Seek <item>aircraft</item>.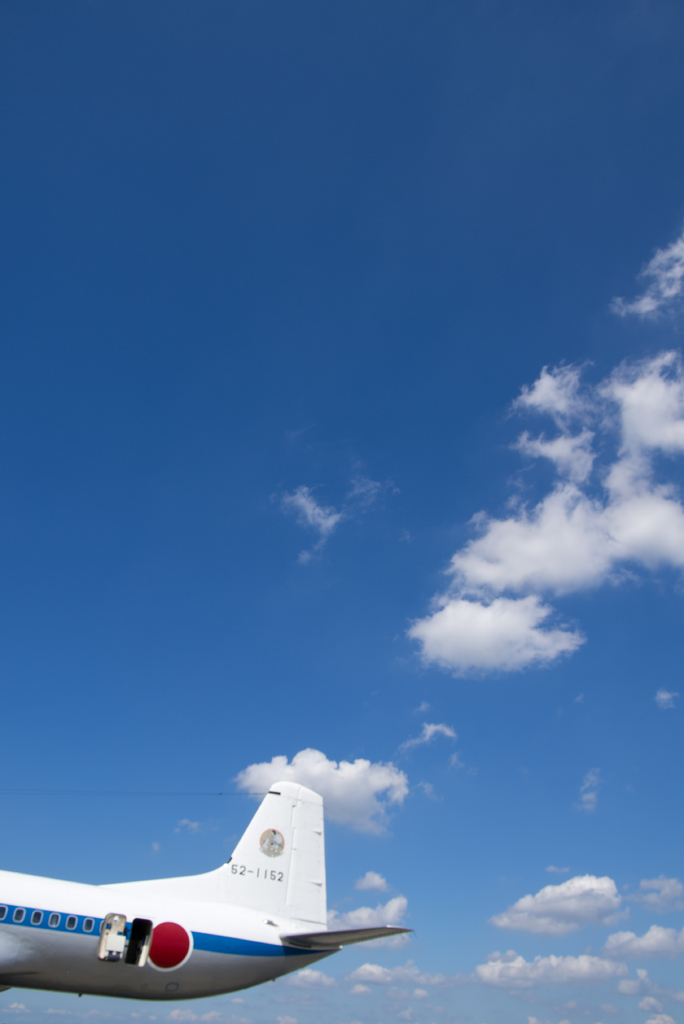
pyautogui.locateOnScreen(0, 781, 415, 1004).
